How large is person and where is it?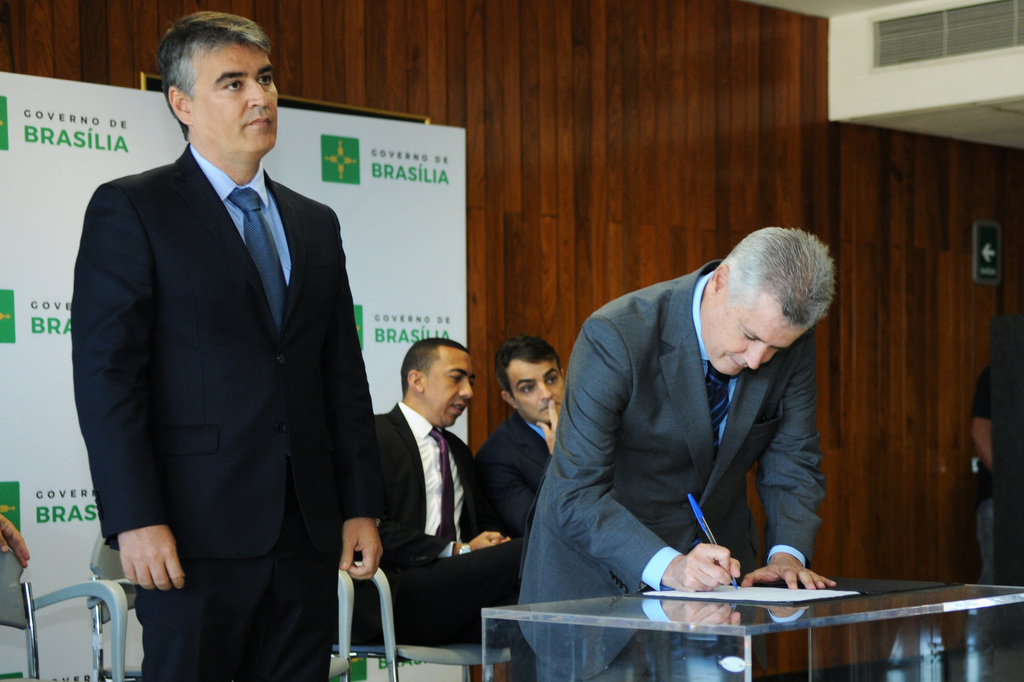
Bounding box: (511,224,845,681).
